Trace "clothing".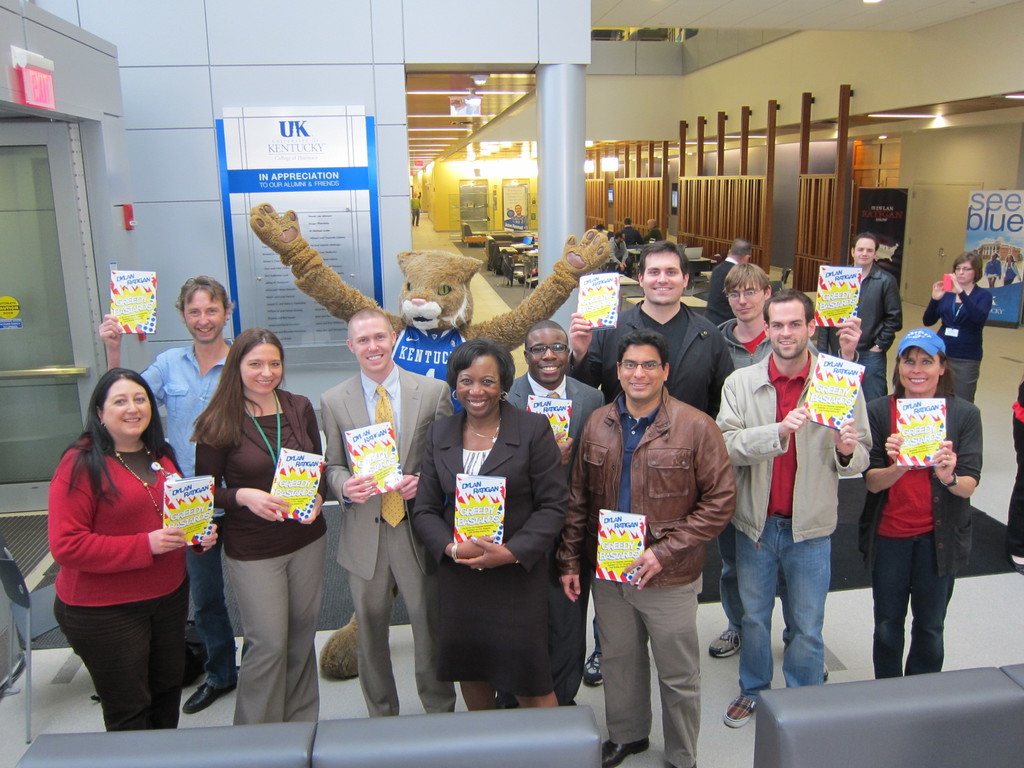
Traced to l=706, t=259, r=733, b=318.
